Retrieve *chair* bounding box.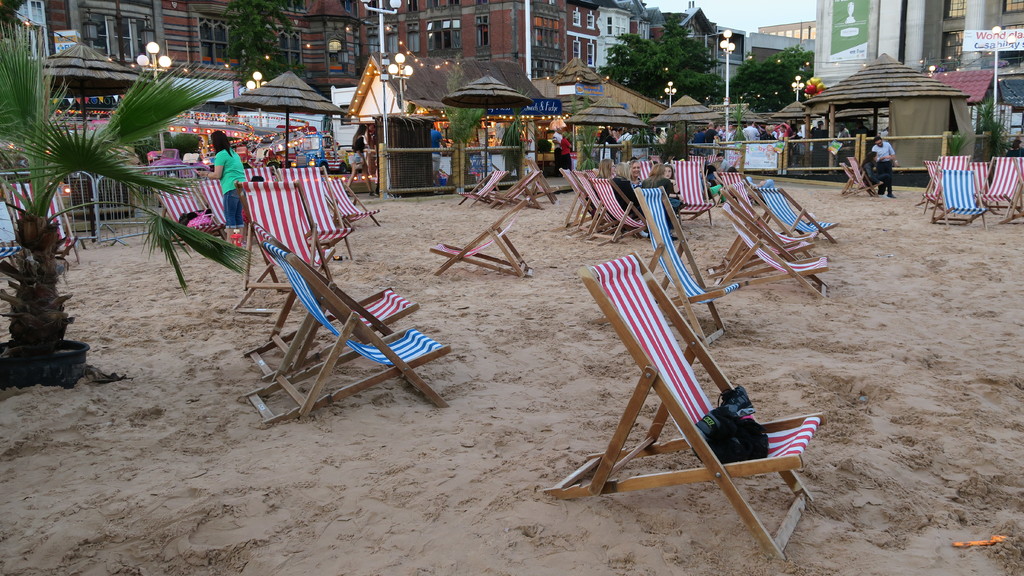
Bounding box: (239,175,330,273).
